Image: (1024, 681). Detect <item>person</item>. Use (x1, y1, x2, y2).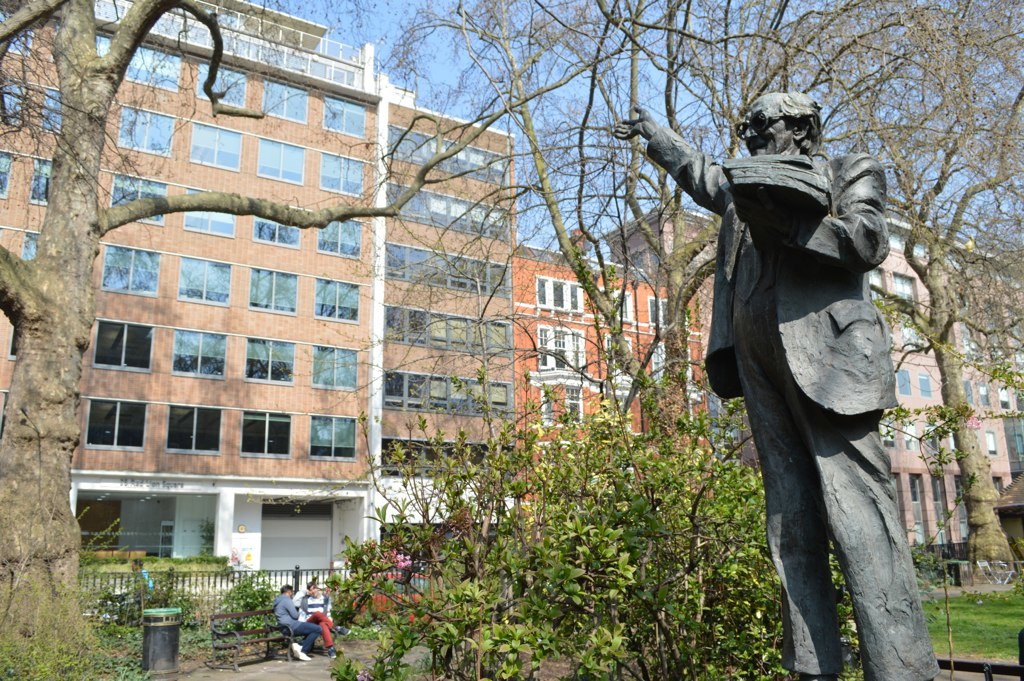
(119, 557, 156, 609).
